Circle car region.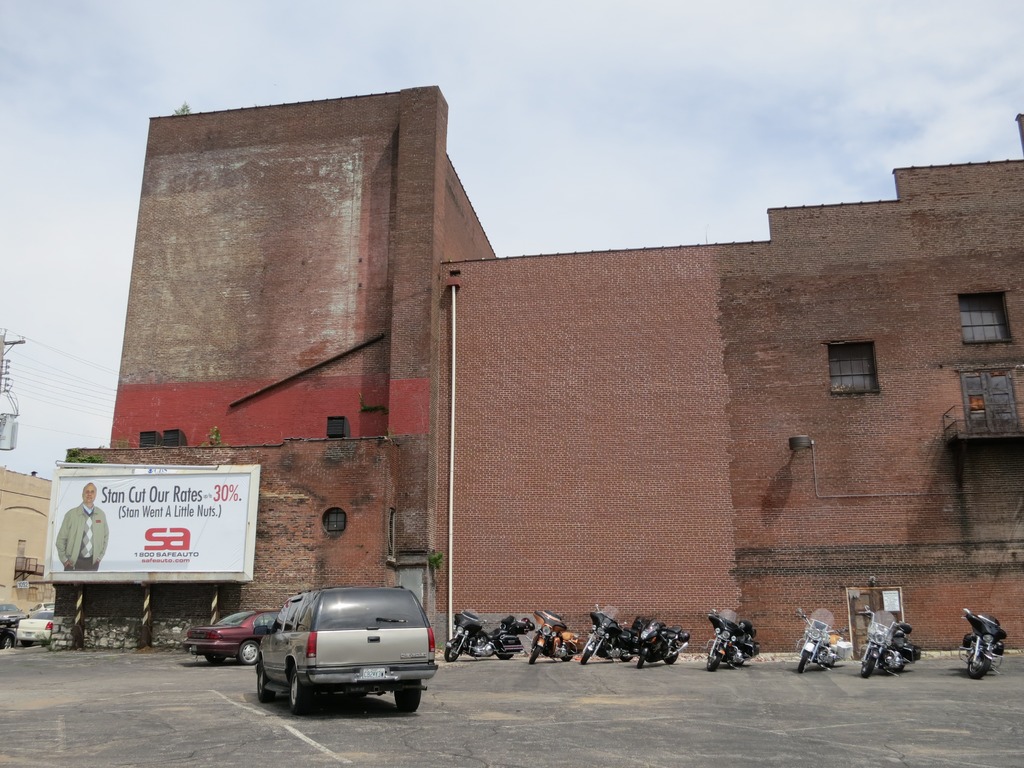
Region: locate(1, 602, 25, 620).
